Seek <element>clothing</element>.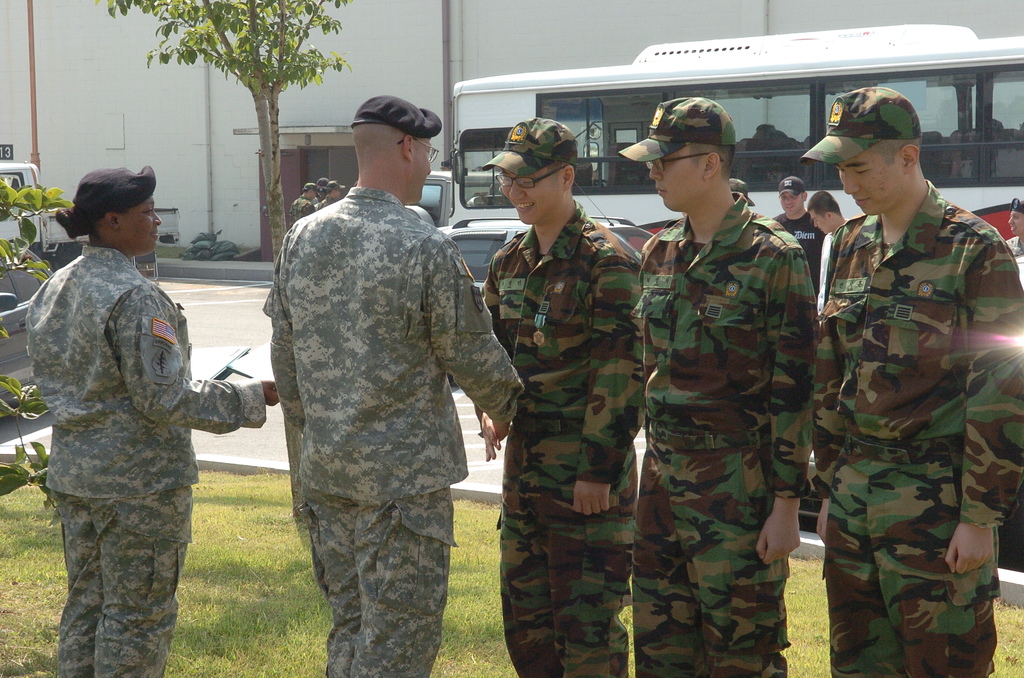
(632, 191, 817, 677).
